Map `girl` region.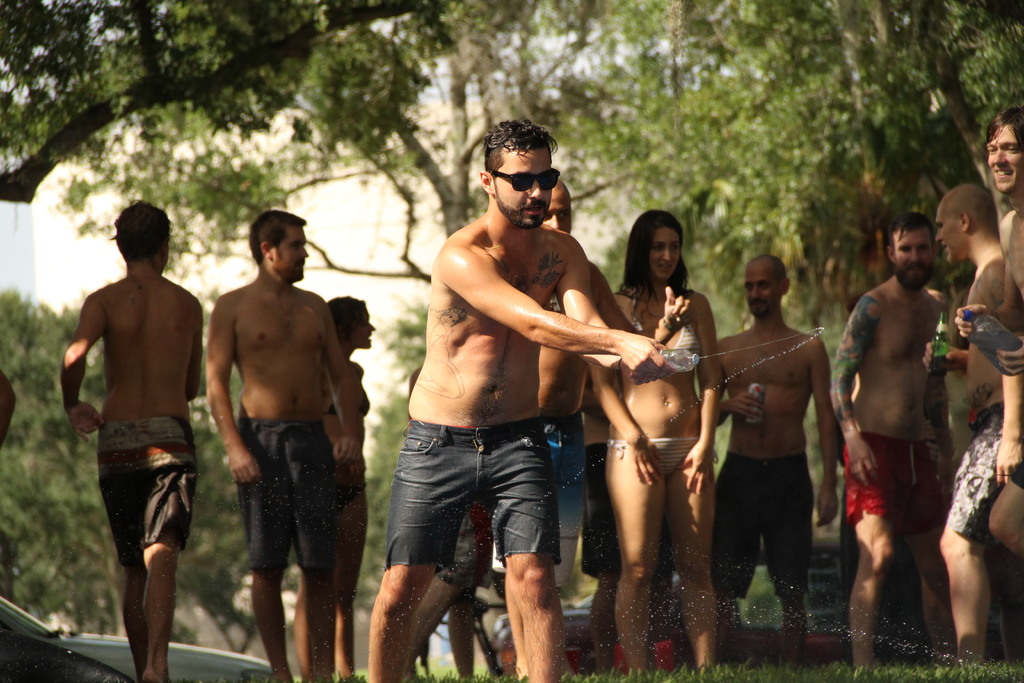
Mapped to rect(293, 288, 359, 682).
